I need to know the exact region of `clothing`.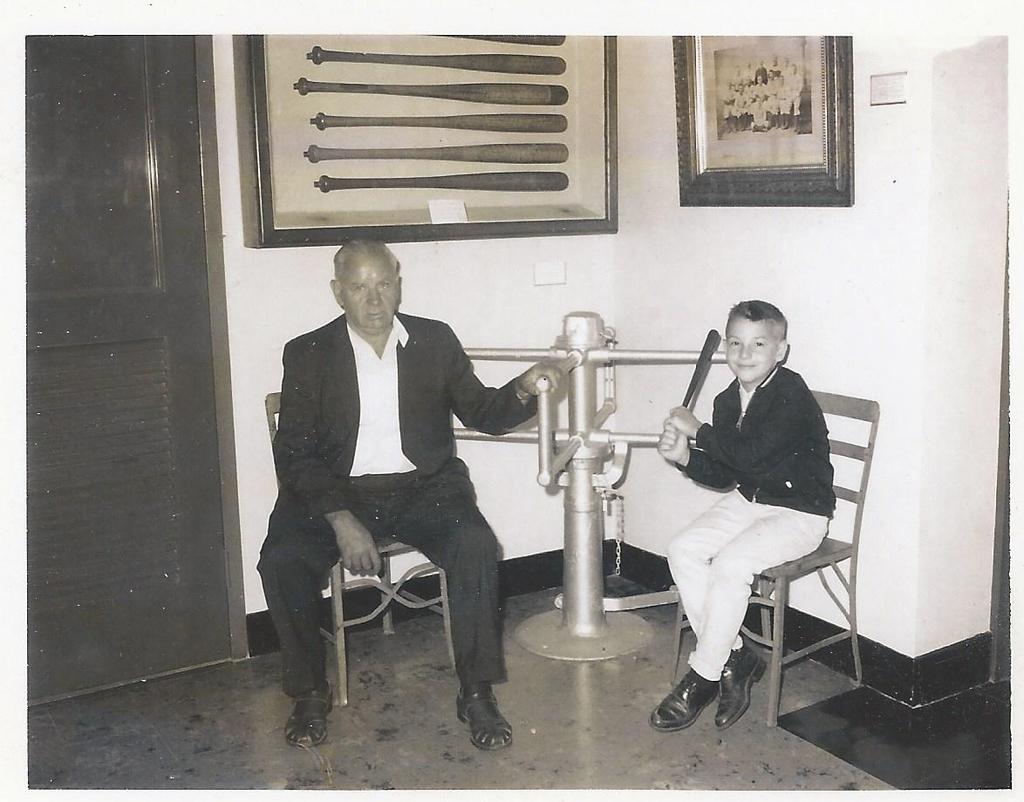
Region: {"left": 247, "top": 240, "right": 552, "bottom": 730}.
